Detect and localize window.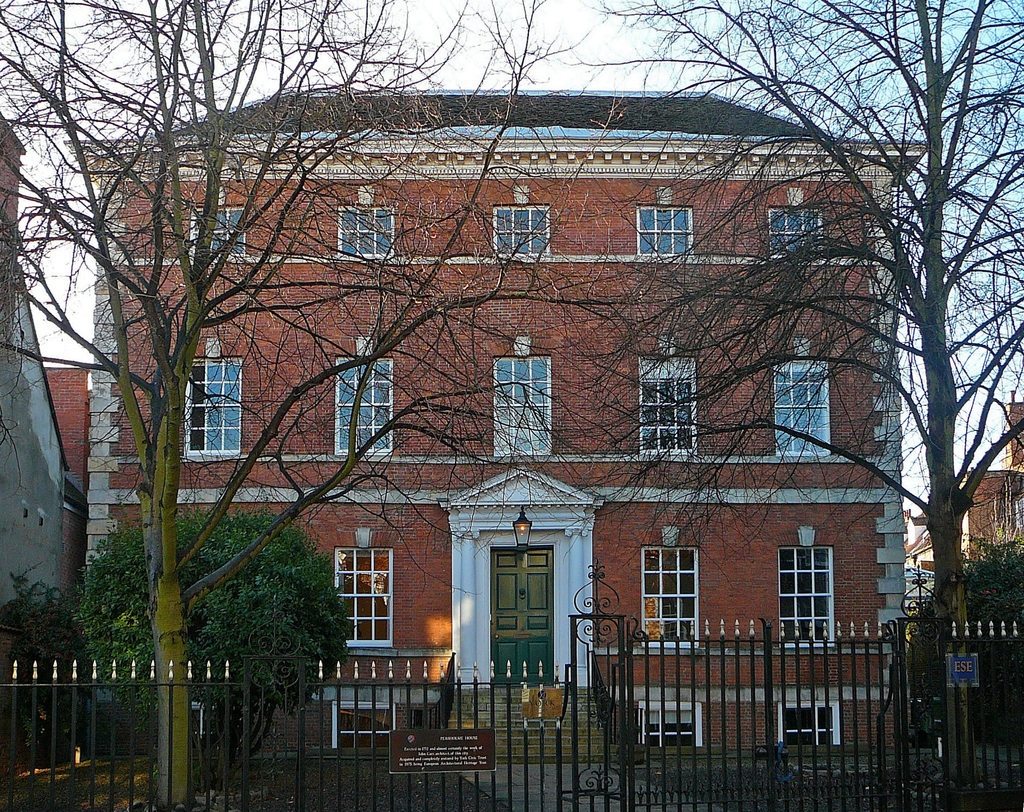
Localized at crop(774, 360, 835, 459).
